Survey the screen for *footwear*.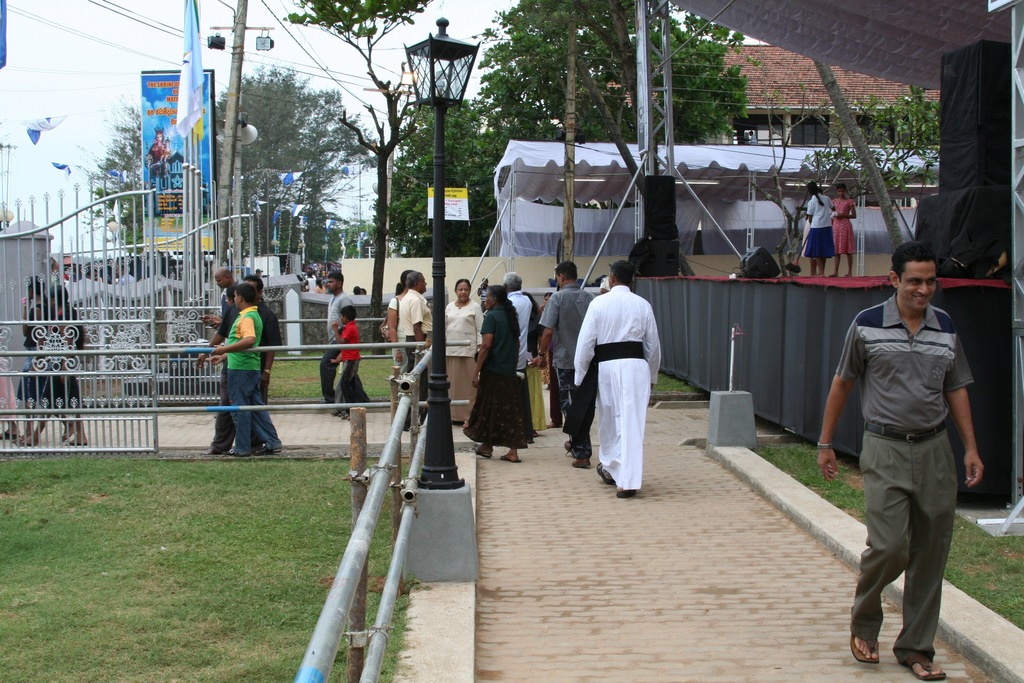
Survey found: [4,425,20,440].
